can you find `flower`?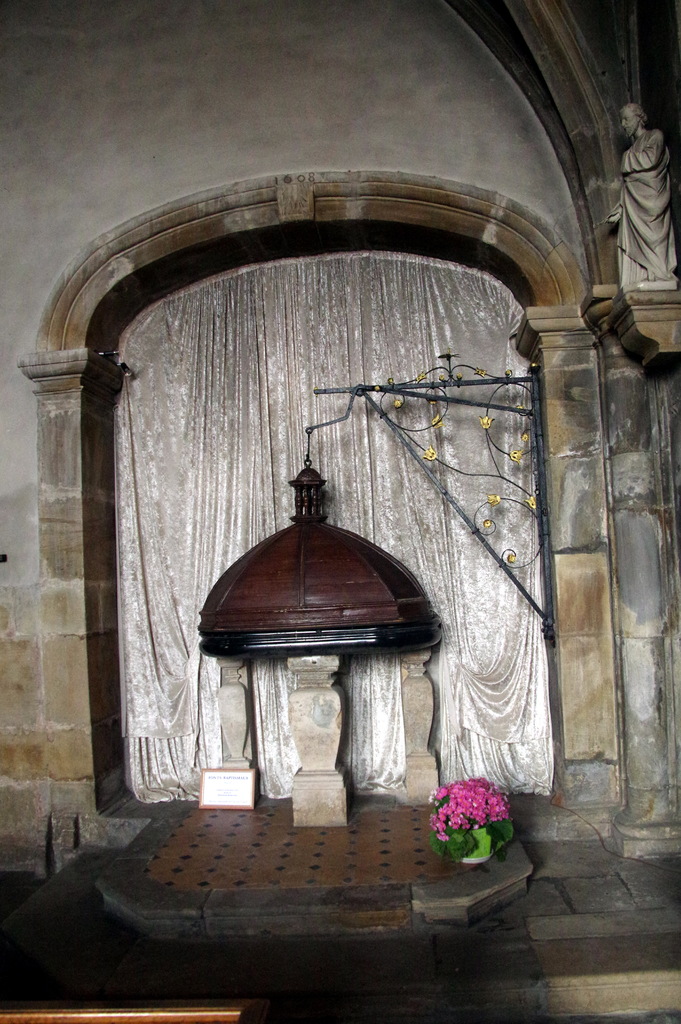
Yes, bounding box: 478:414:496:430.
